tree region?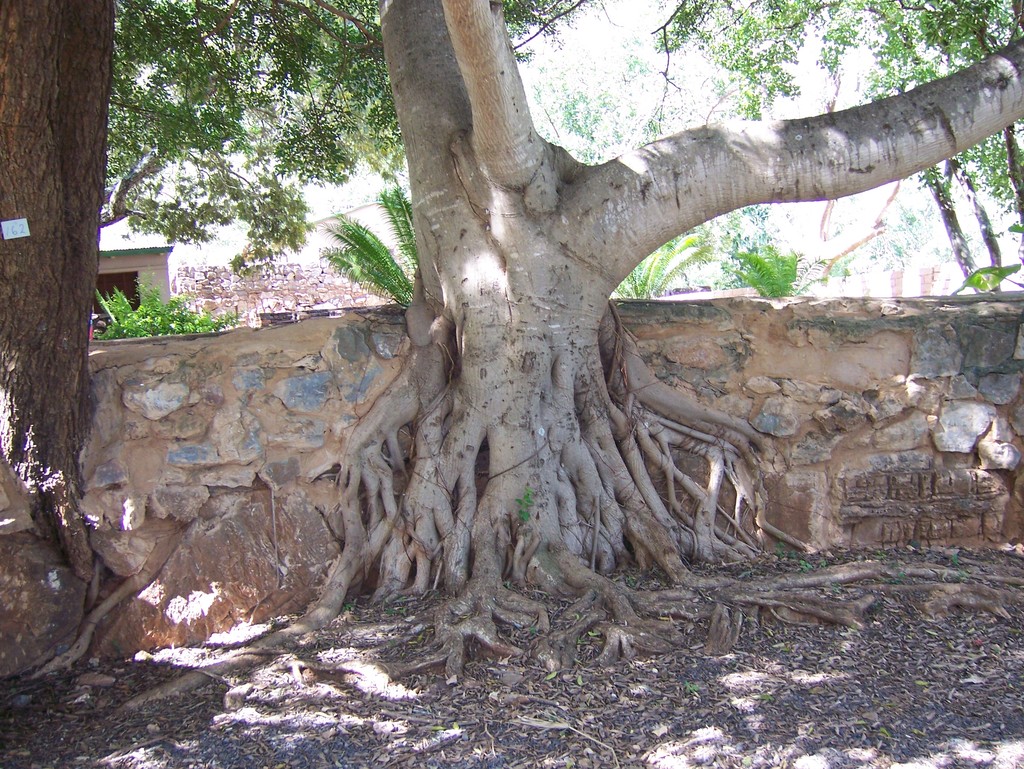
detection(99, 32, 408, 278)
